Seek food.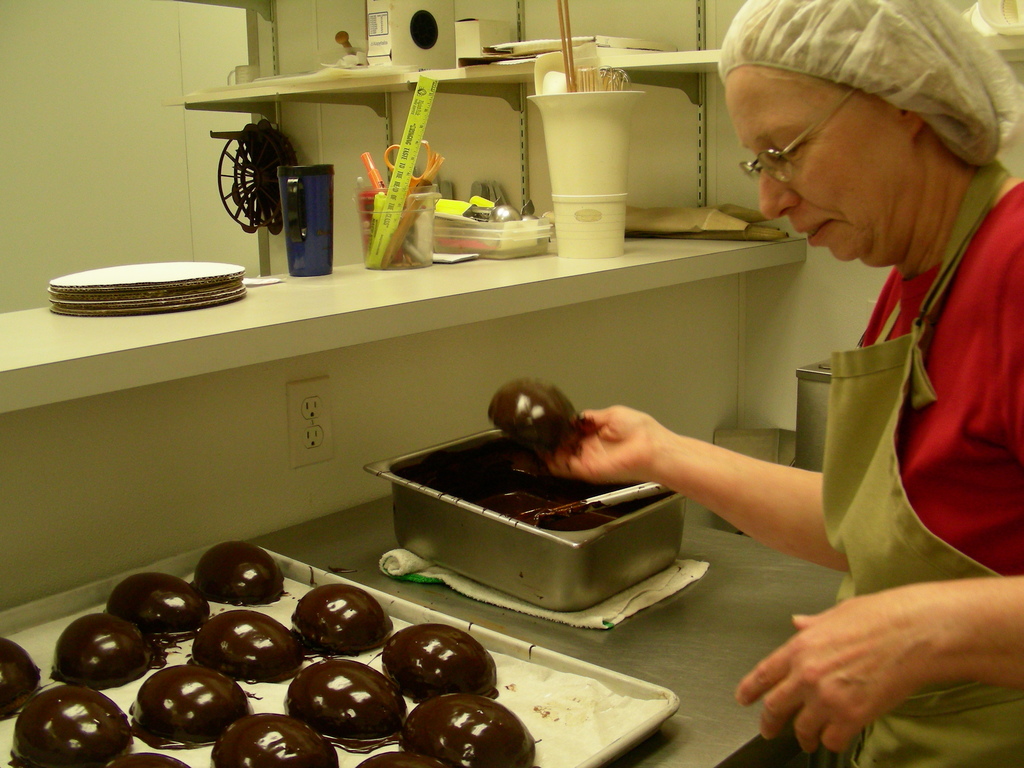
[106,573,212,639].
